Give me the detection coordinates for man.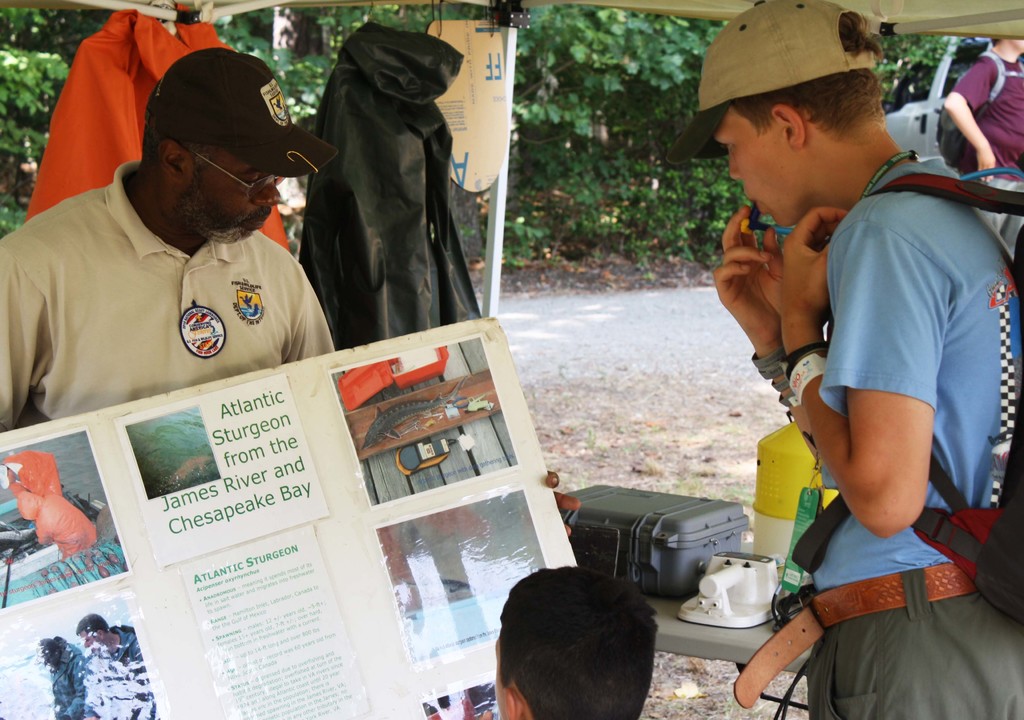
<bbox>493, 559, 657, 719</bbox>.
